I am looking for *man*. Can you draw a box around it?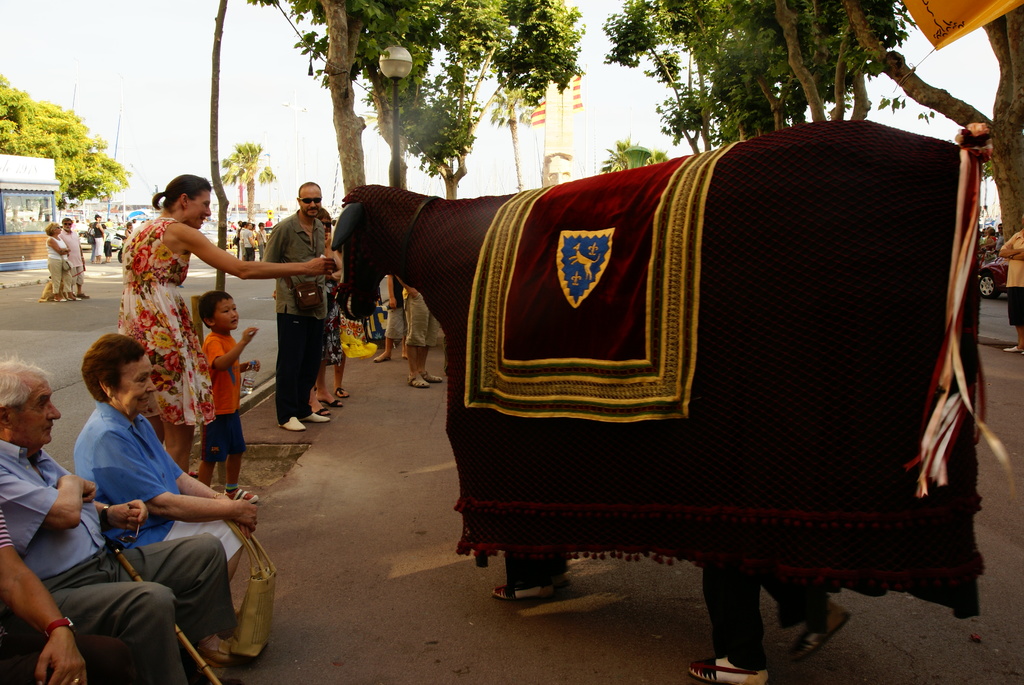
Sure, the bounding box is rect(395, 275, 441, 391).
